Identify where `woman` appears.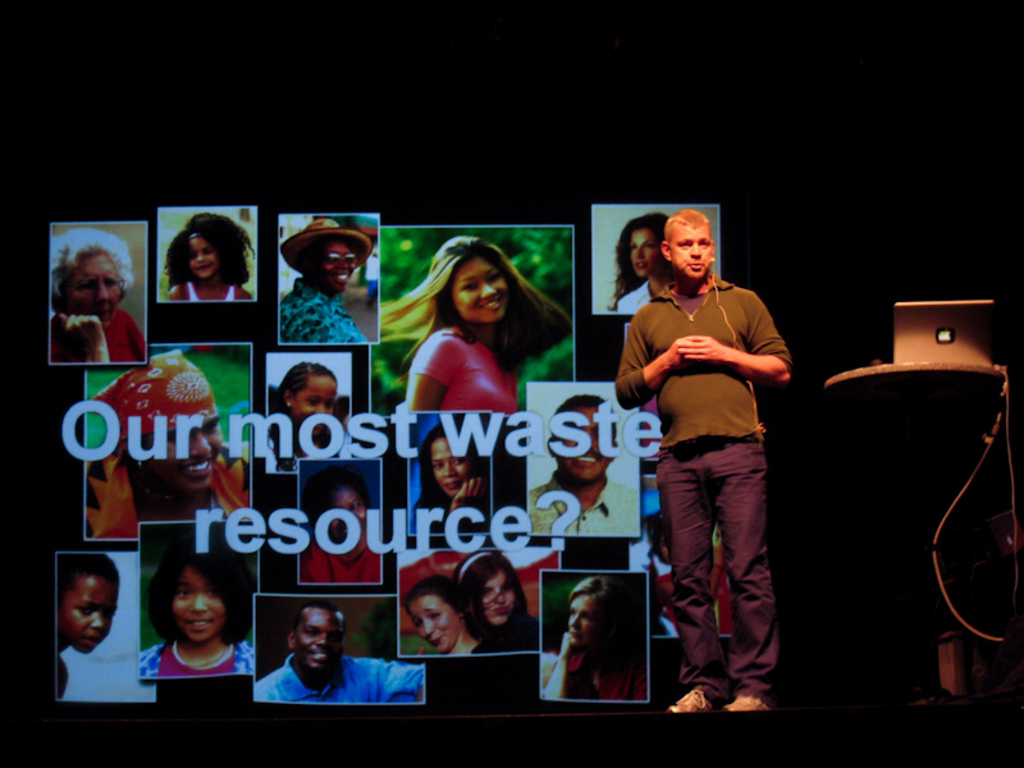
Appears at [407,575,522,652].
